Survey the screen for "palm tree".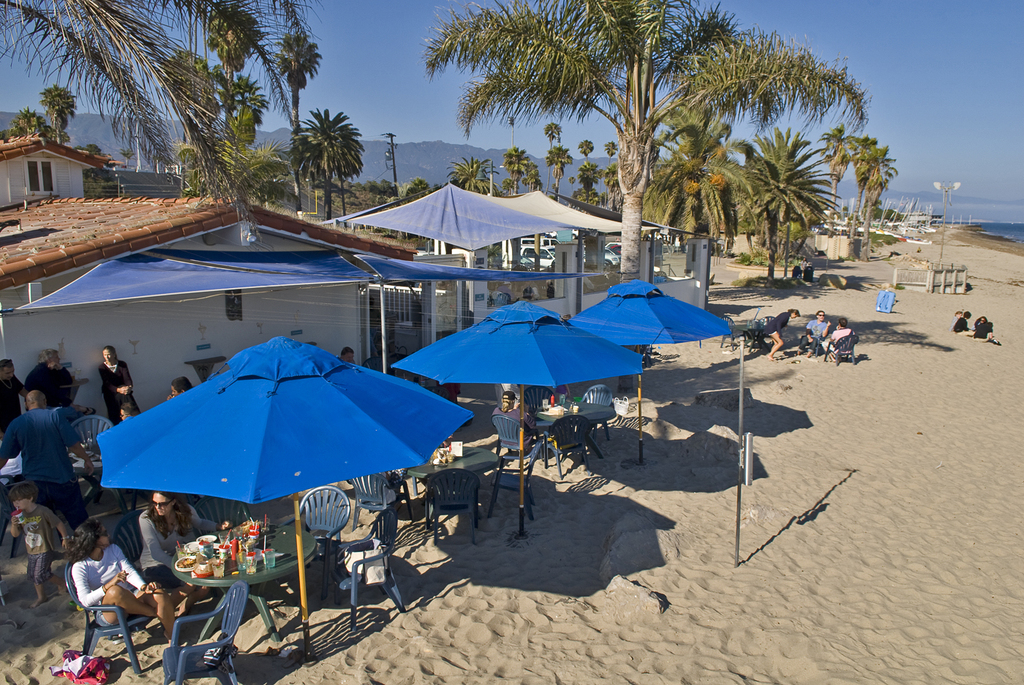
Survey found: detection(443, 157, 513, 197).
